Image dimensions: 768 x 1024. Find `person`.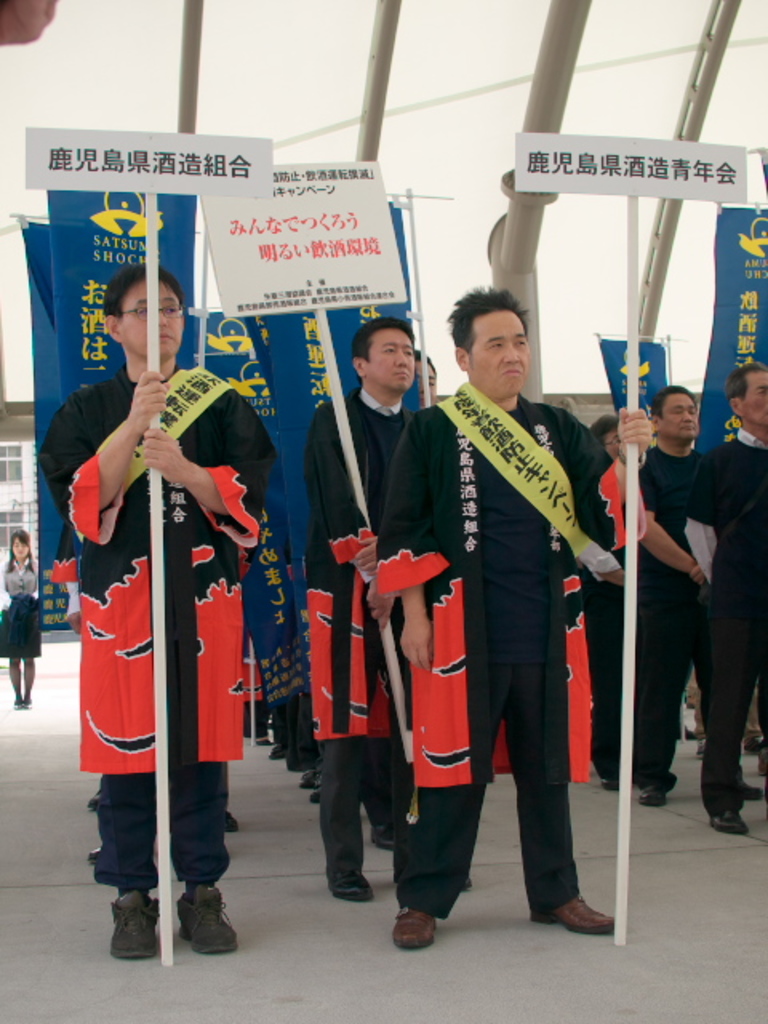
rect(648, 378, 694, 826).
